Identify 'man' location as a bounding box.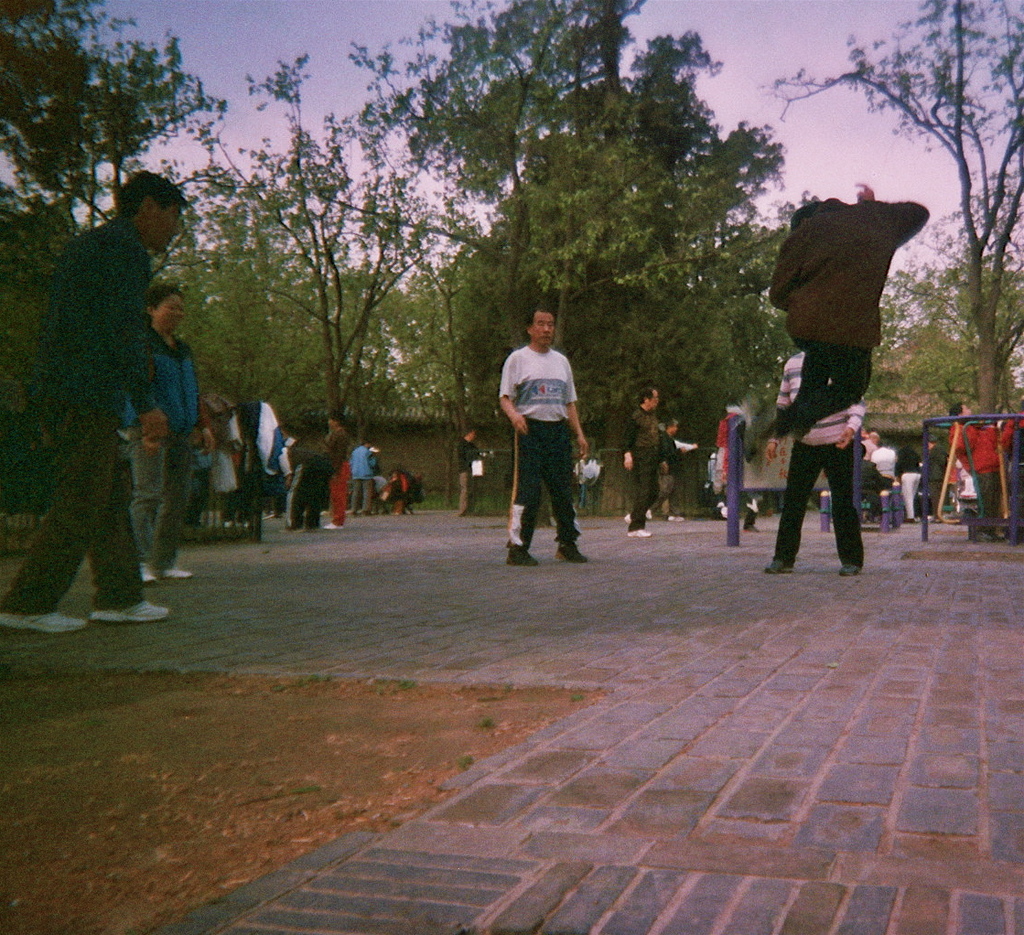
321 407 344 532.
